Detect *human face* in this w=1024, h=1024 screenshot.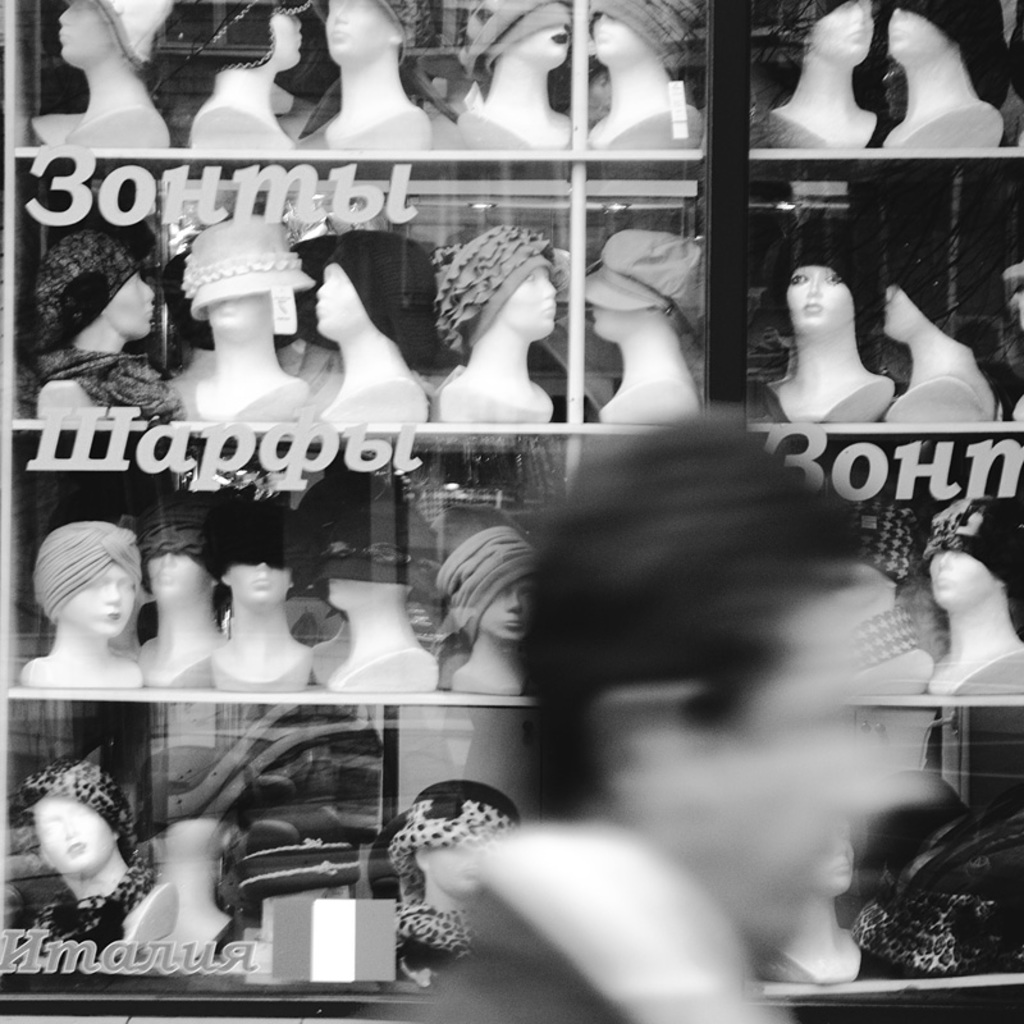
Detection: BBox(204, 291, 273, 332).
